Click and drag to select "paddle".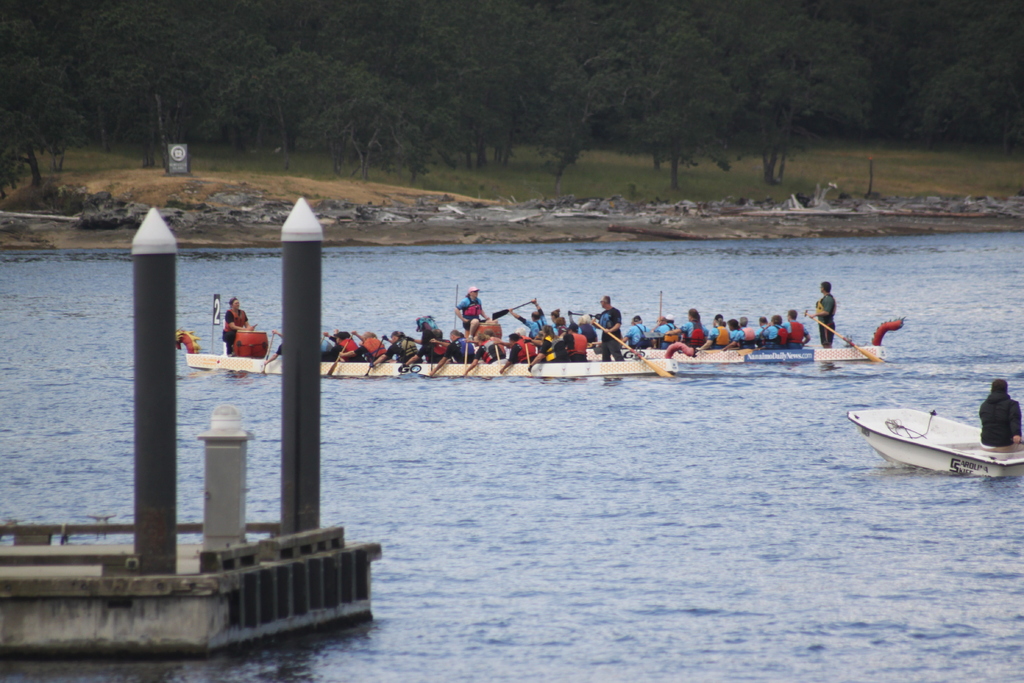
Selection: 572:311:598:318.
